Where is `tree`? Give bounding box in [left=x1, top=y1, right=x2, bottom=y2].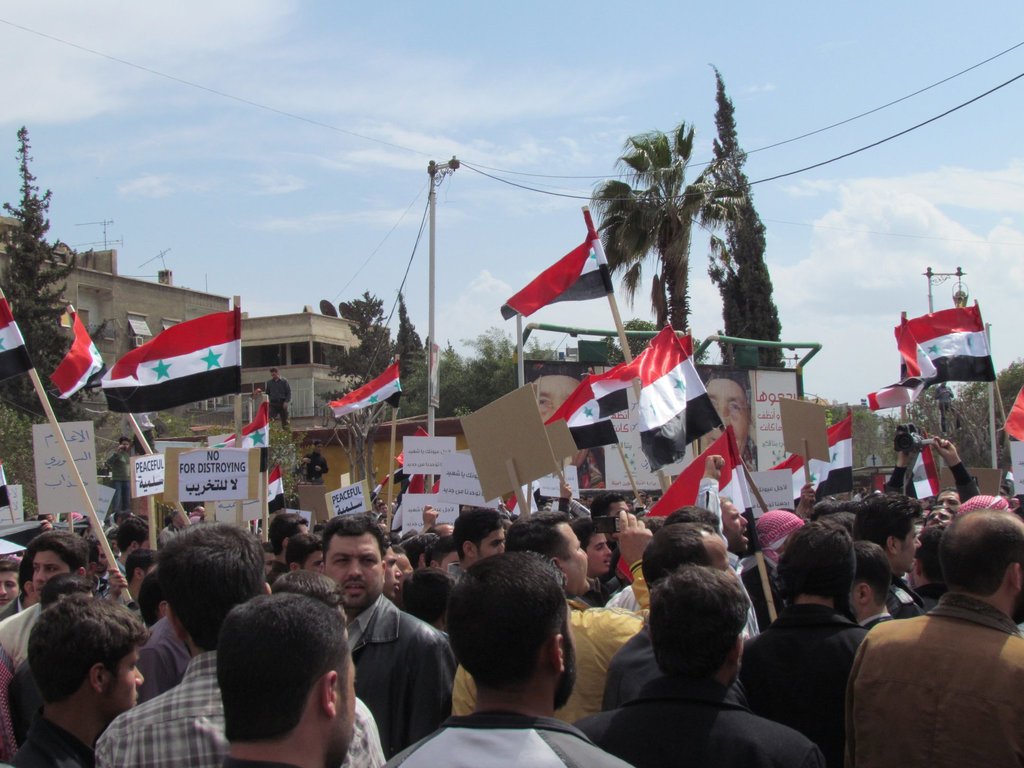
[left=431, top=337, right=458, bottom=428].
